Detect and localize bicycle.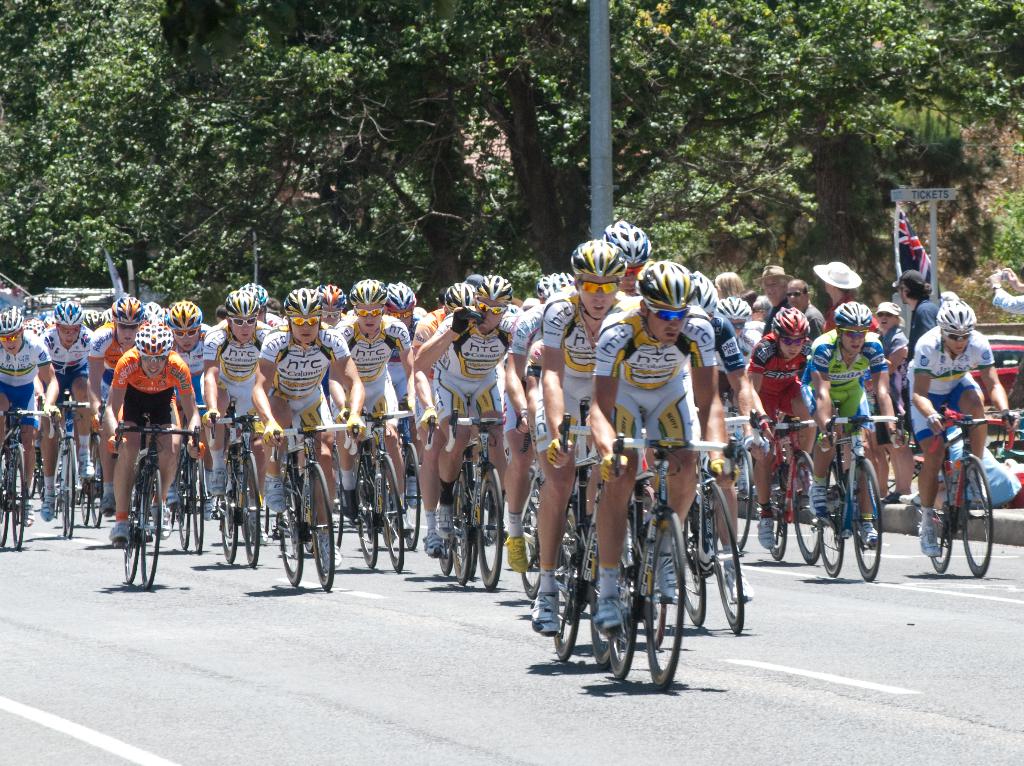
Localized at 86, 416, 100, 532.
